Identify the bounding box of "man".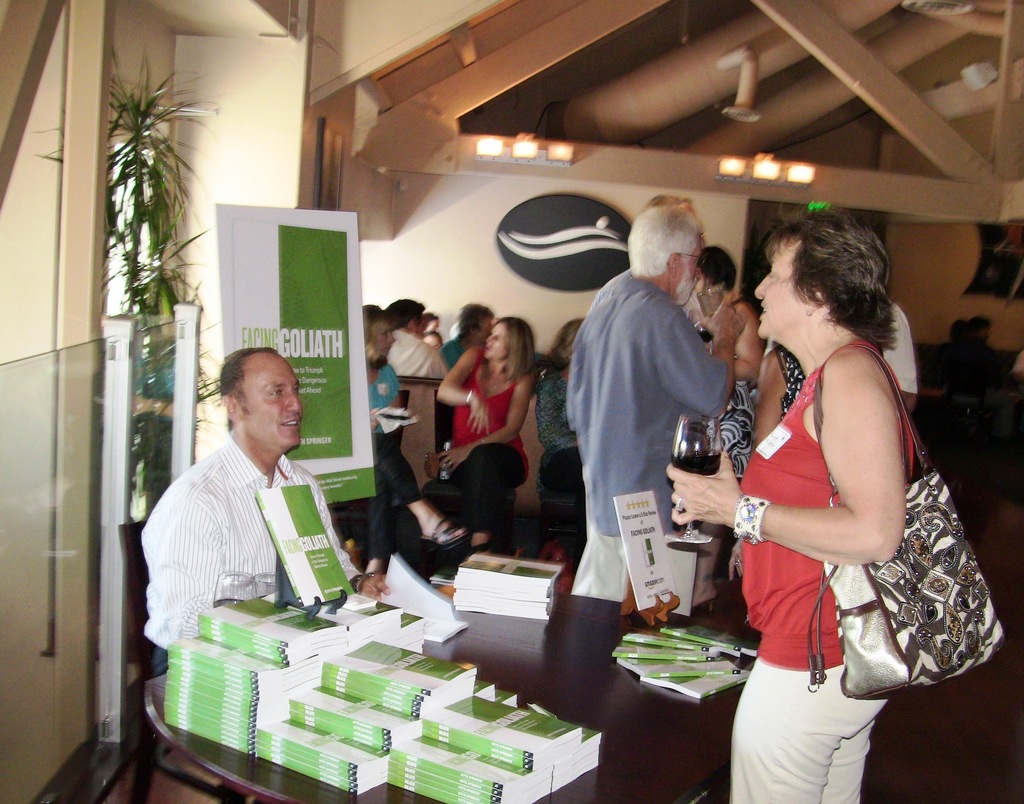
bbox(563, 202, 746, 604).
